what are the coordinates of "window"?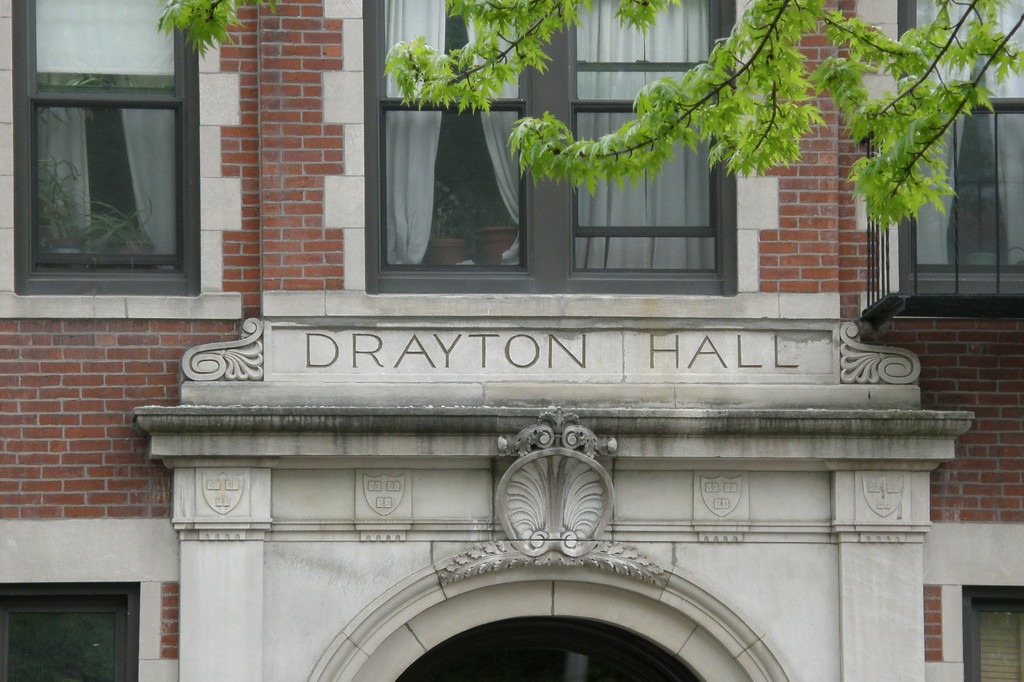
[left=6, top=1, right=200, bottom=304].
